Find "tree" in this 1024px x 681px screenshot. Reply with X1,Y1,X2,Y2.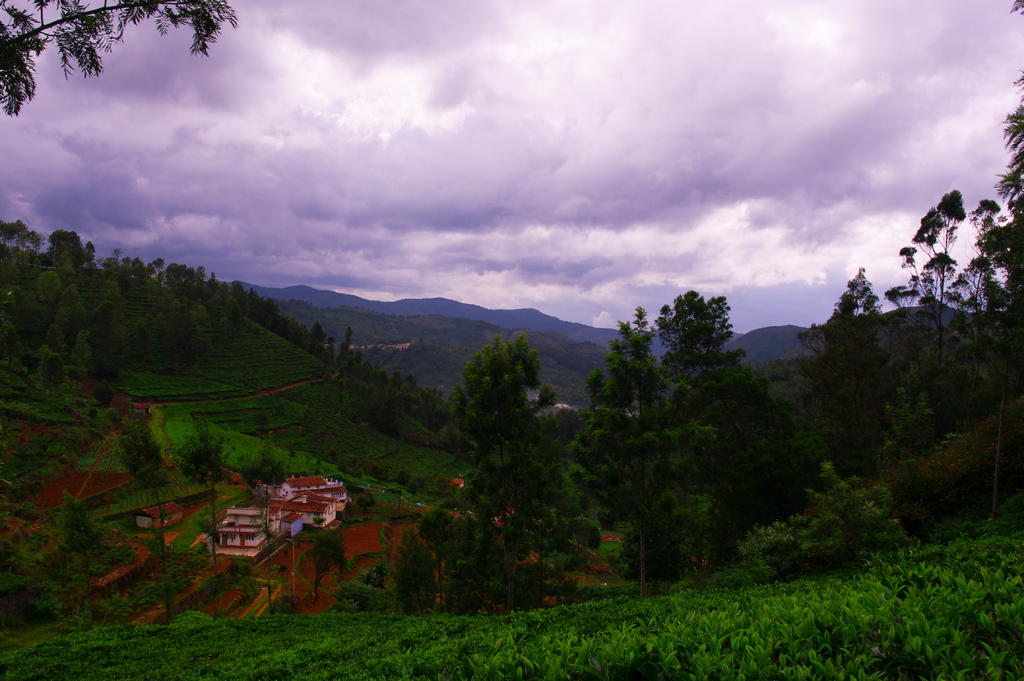
31,263,67,307.
